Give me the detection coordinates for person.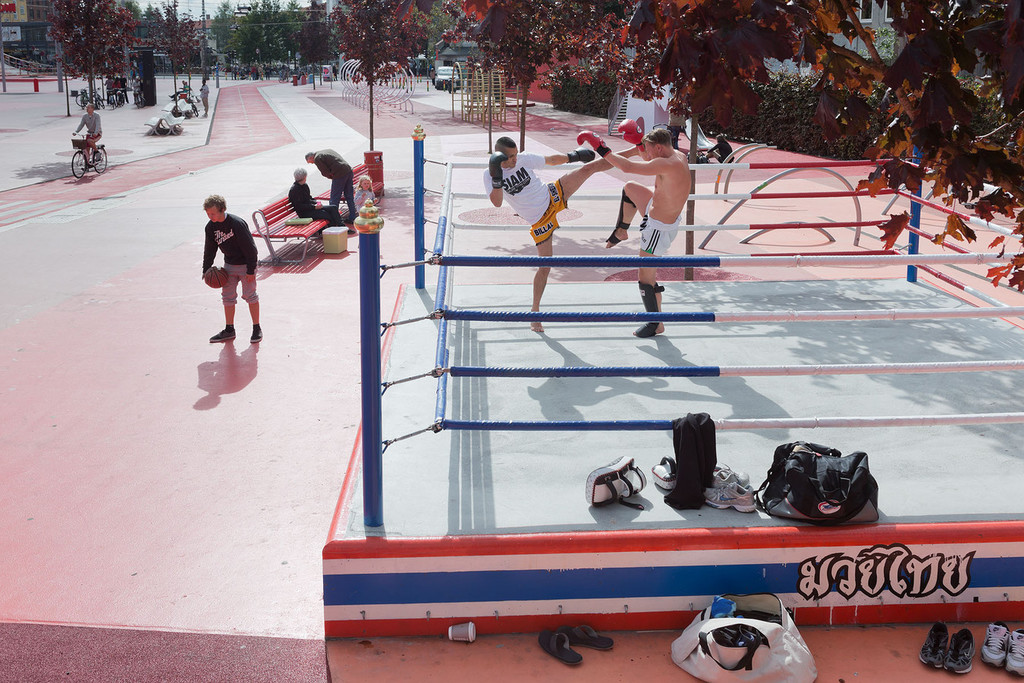
<box>353,175,372,206</box>.
